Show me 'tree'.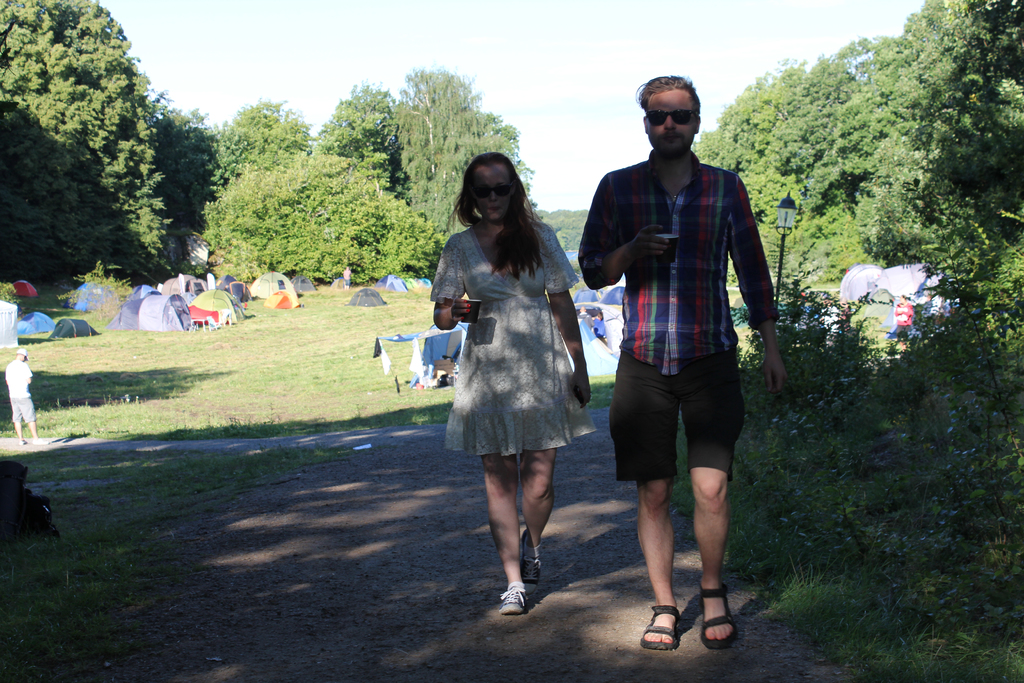
'tree' is here: 378/63/540/241.
